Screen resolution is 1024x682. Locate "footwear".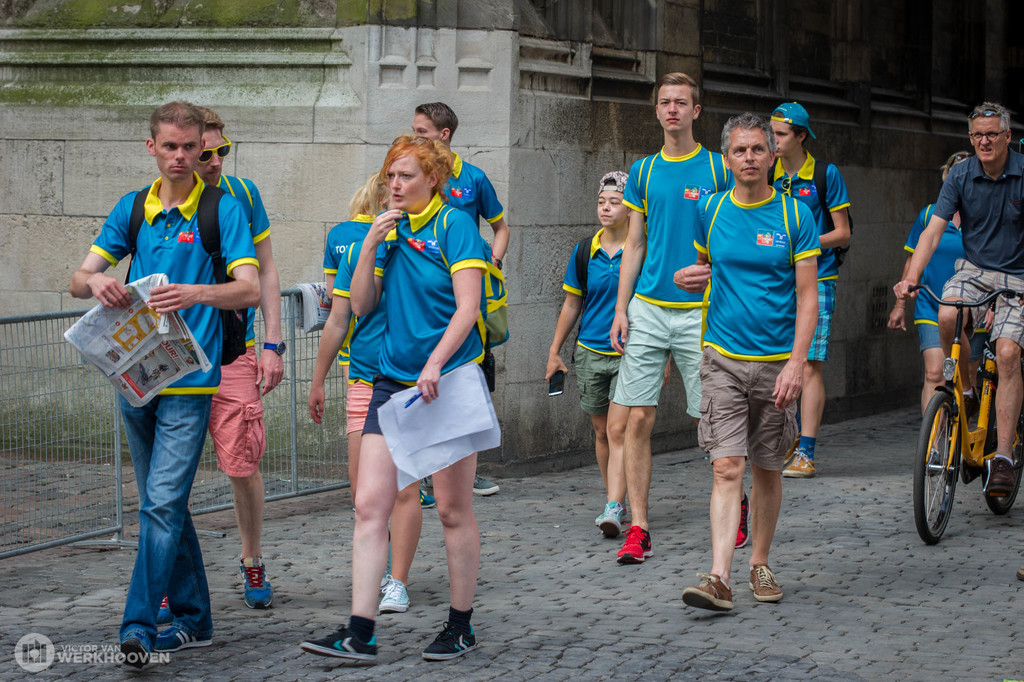
region(376, 570, 412, 612).
